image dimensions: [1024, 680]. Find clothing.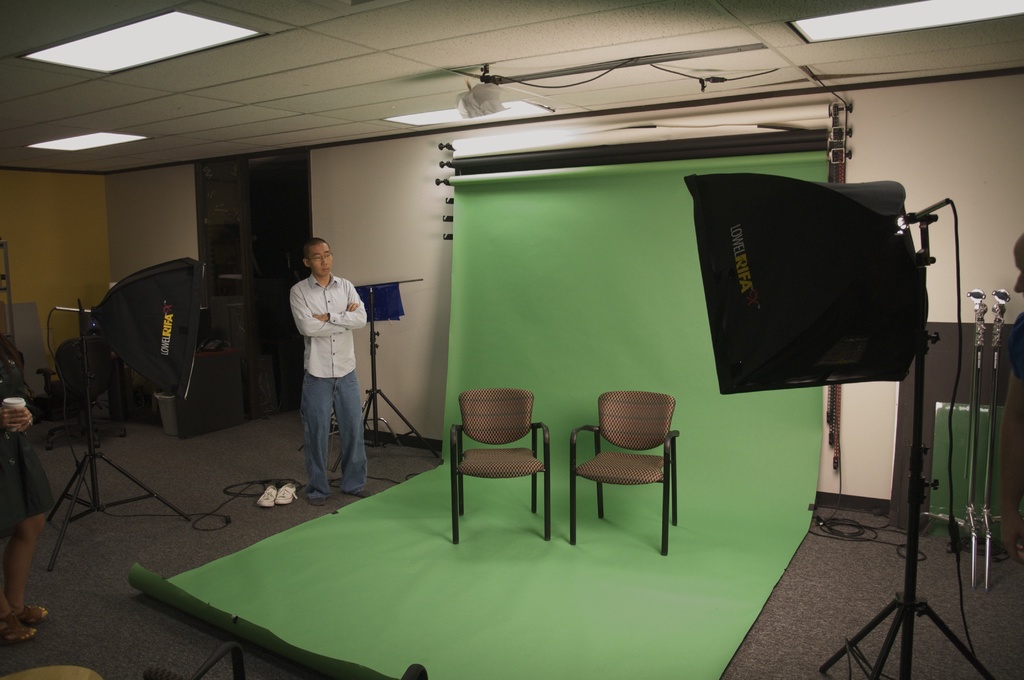
0 337 49 538.
